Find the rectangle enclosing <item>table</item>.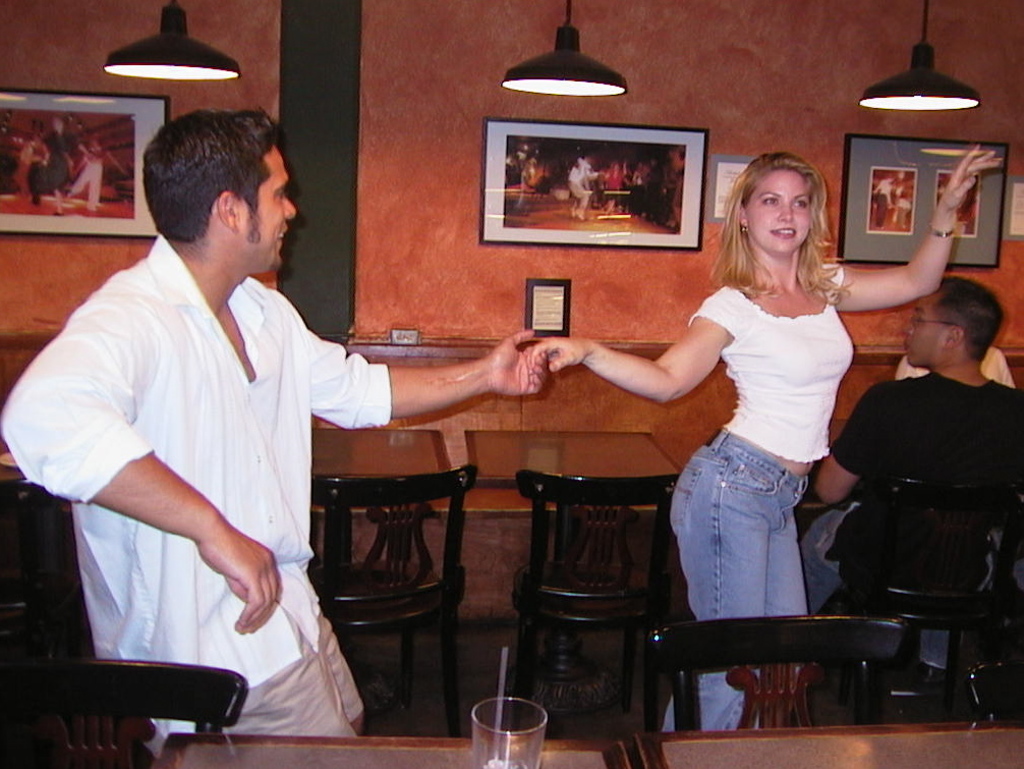
bbox=[153, 732, 633, 768].
